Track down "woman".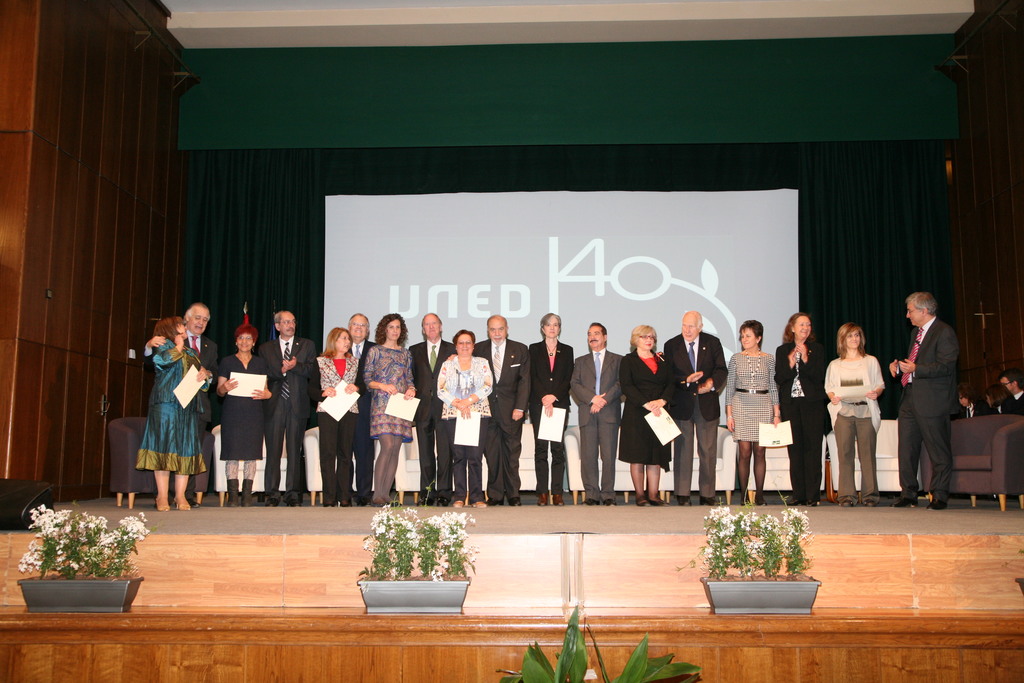
Tracked to (x1=360, y1=309, x2=420, y2=509).
